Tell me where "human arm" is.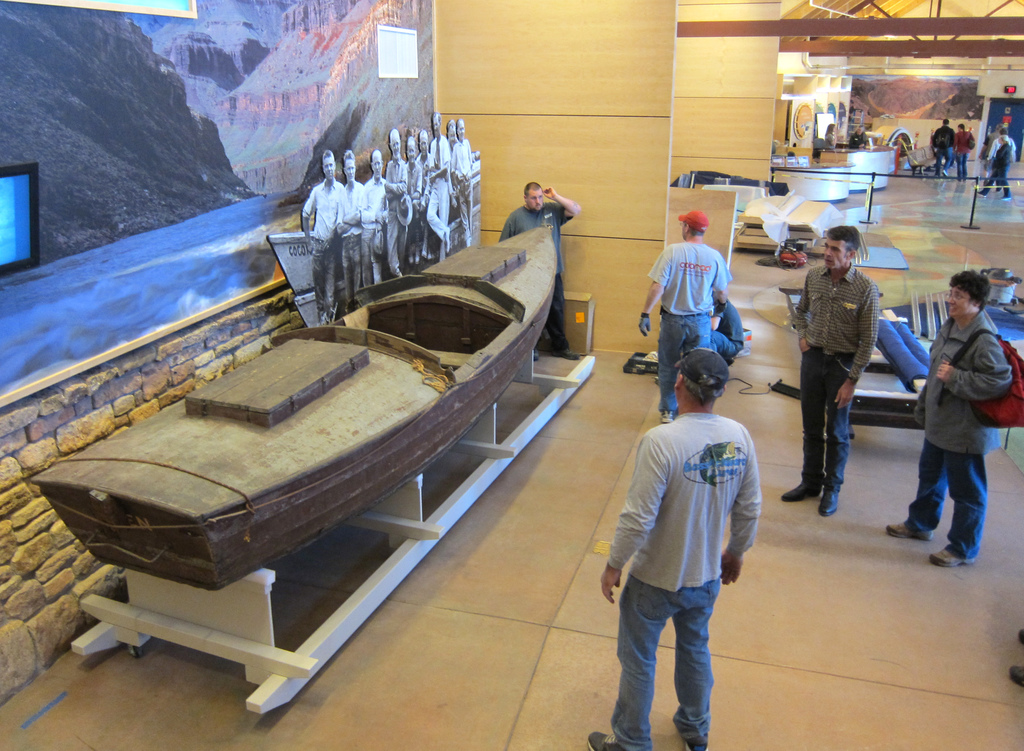
"human arm" is at Rect(712, 428, 764, 590).
